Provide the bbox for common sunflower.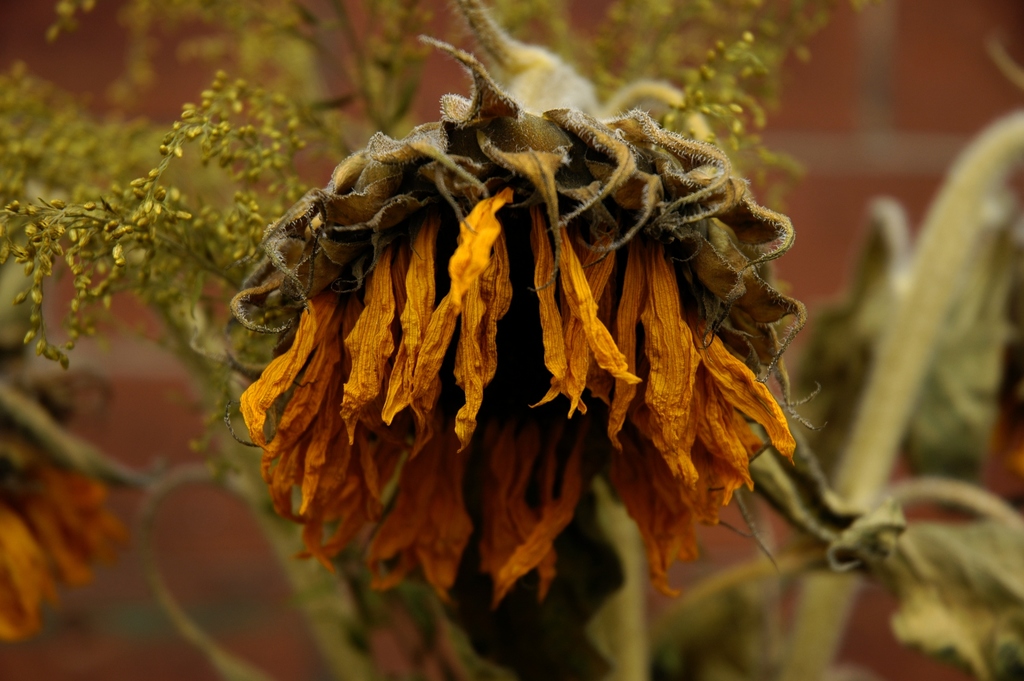
(x1=223, y1=33, x2=824, y2=613).
